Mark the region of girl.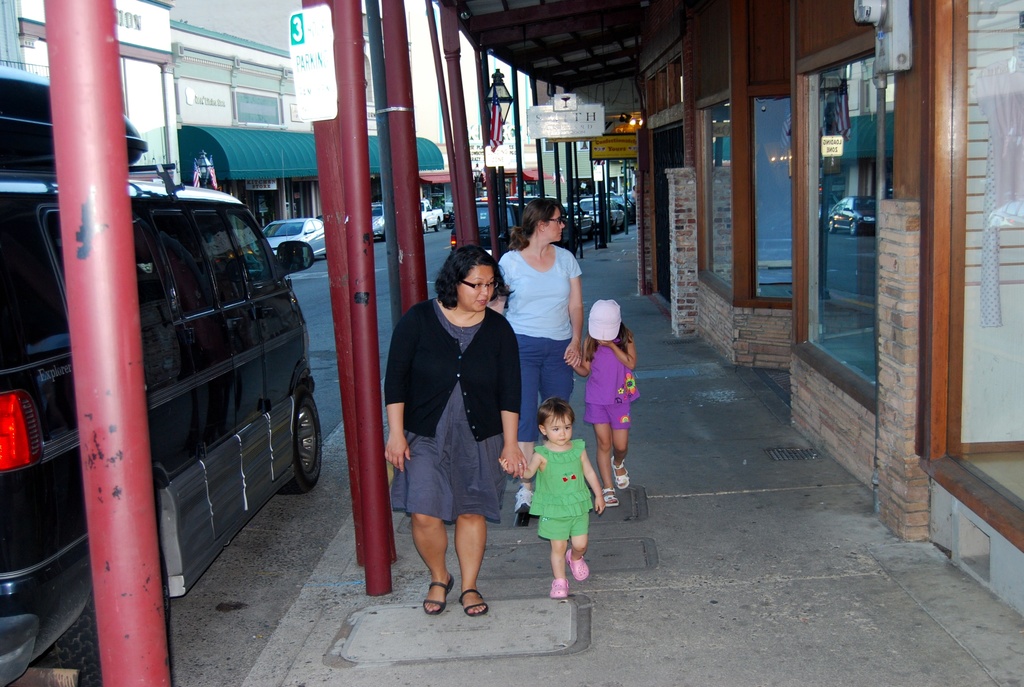
Region: 500 395 610 601.
